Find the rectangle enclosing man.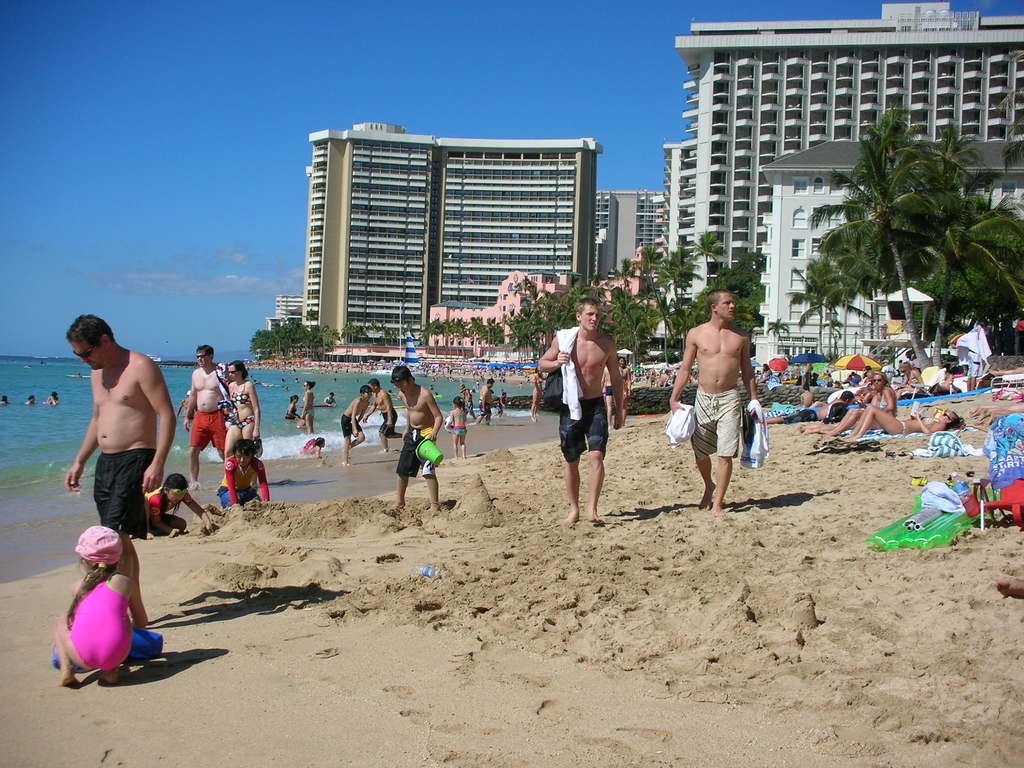
<bbox>536, 299, 623, 526</bbox>.
